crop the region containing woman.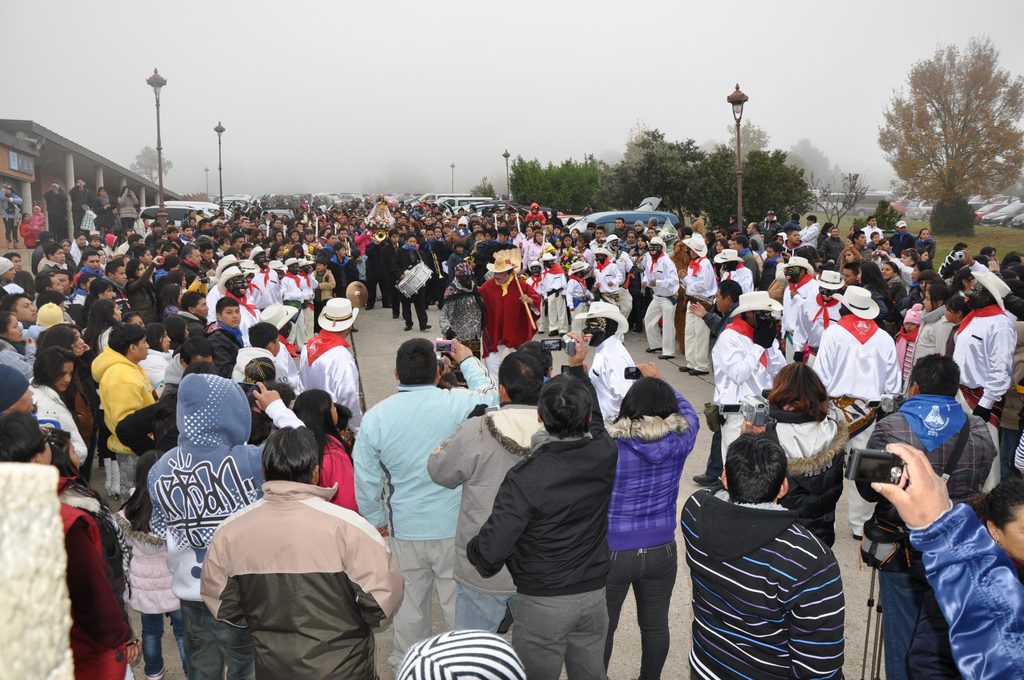
Crop region: locate(125, 257, 159, 315).
